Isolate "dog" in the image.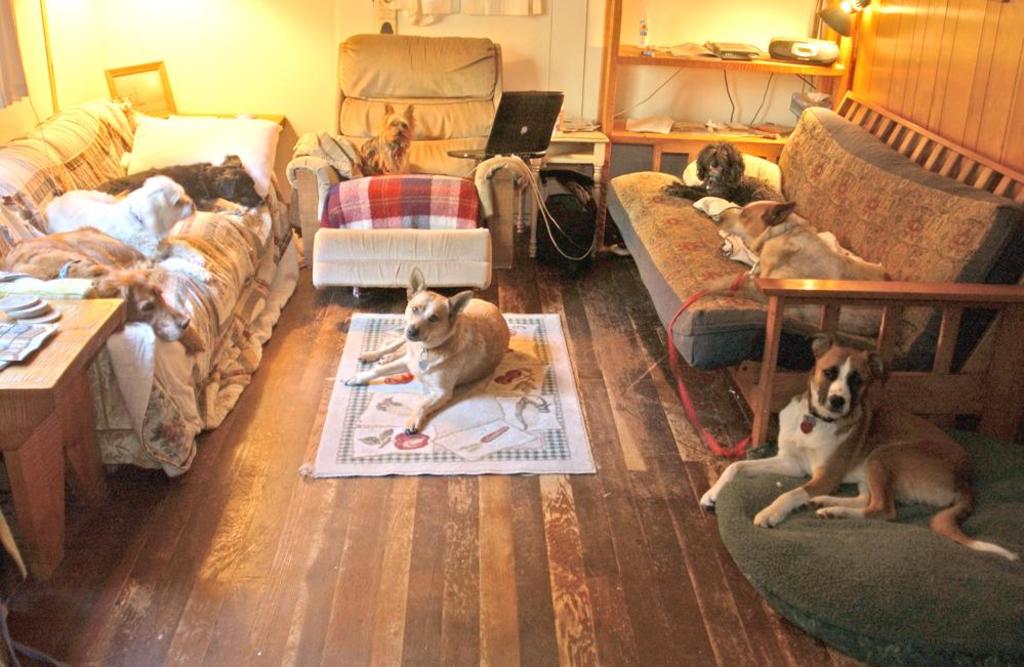
Isolated region: detection(702, 335, 1019, 558).
